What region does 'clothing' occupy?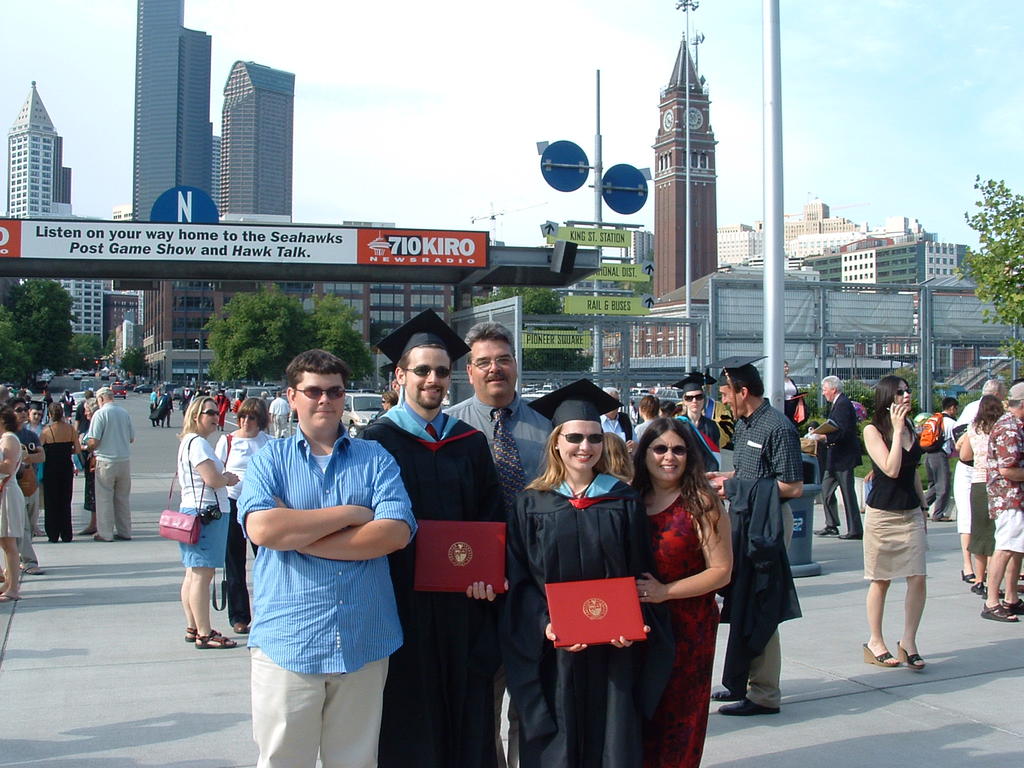
<box>953,399,976,422</box>.
